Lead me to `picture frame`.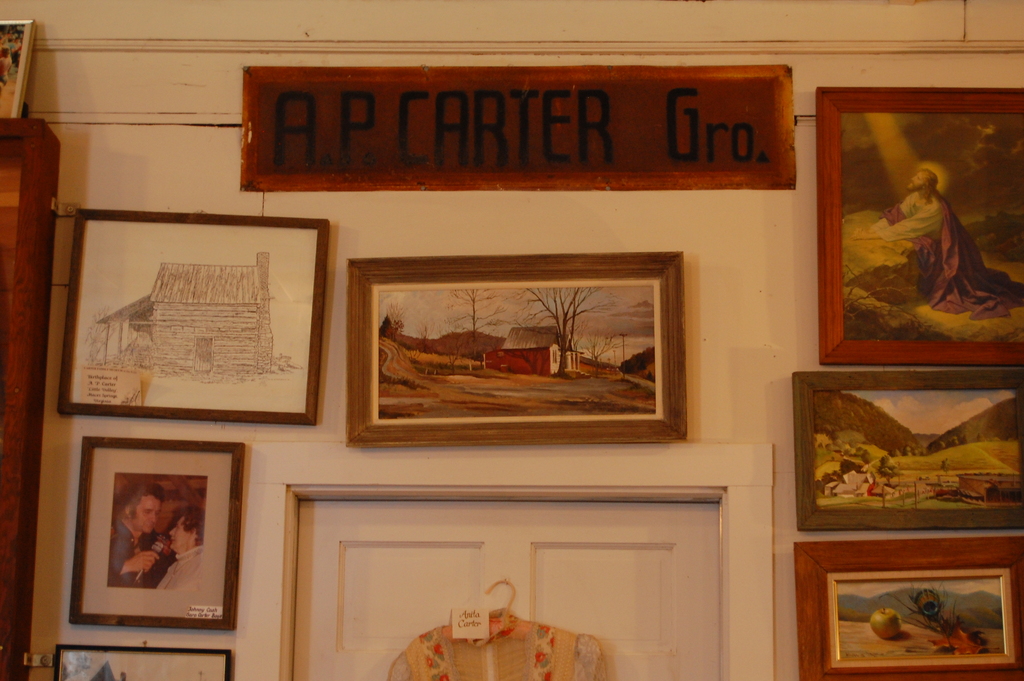
Lead to (813, 83, 1023, 364).
